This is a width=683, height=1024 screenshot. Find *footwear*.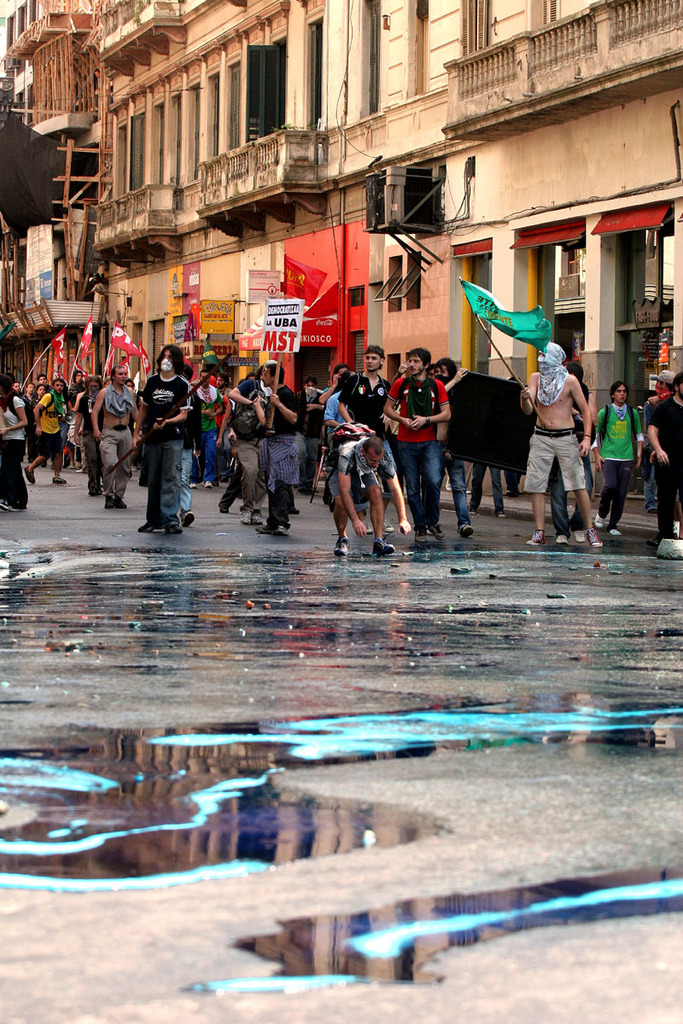
Bounding box: bbox=[336, 538, 348, 557].
